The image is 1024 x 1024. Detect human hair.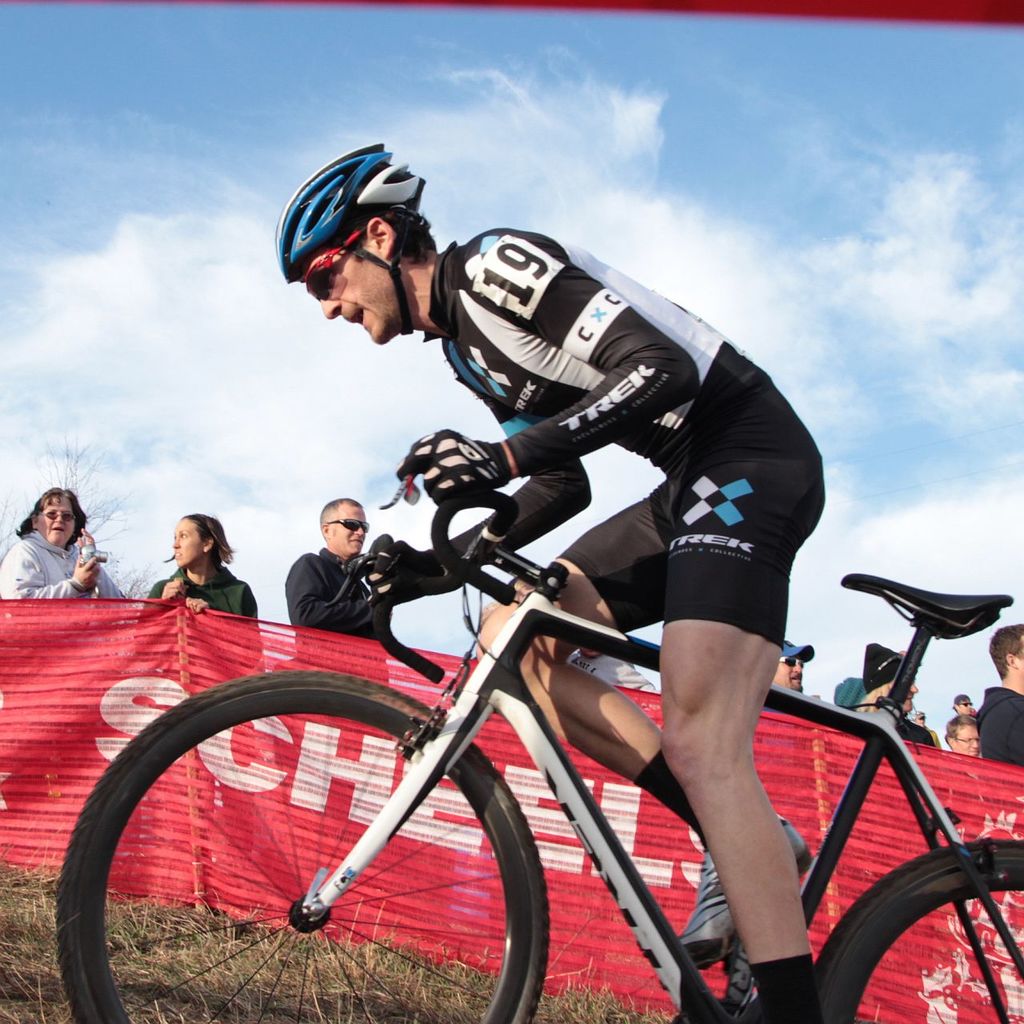
Detection: left=161, top=506, right=240, bottom=568.
